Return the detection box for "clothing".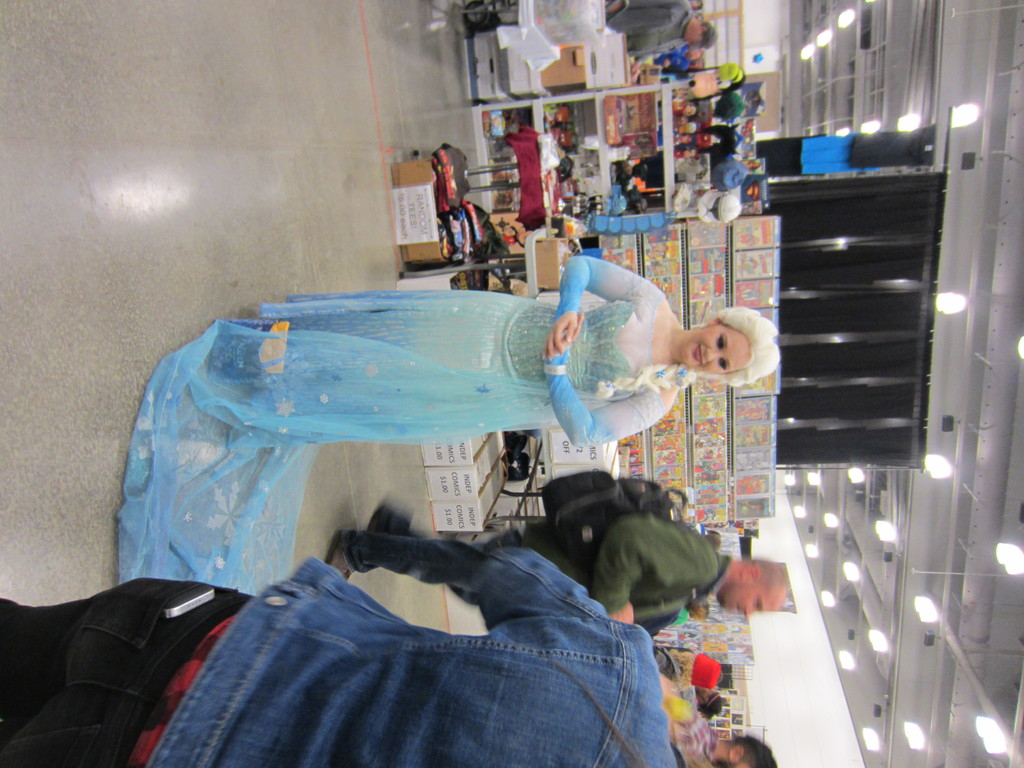
{"x1": 492, "y1": 0, "x2": 698, "y2": 58}.
